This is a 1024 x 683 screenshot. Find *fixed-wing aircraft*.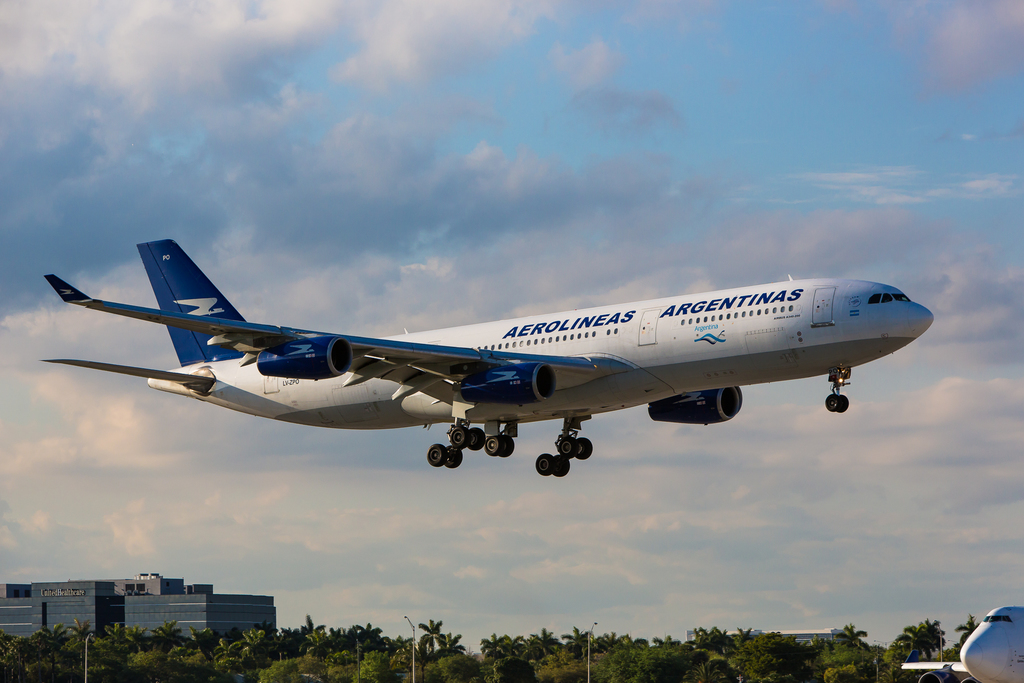
Bounding box: x1=42 y1=236 x2=932 y2=477.
